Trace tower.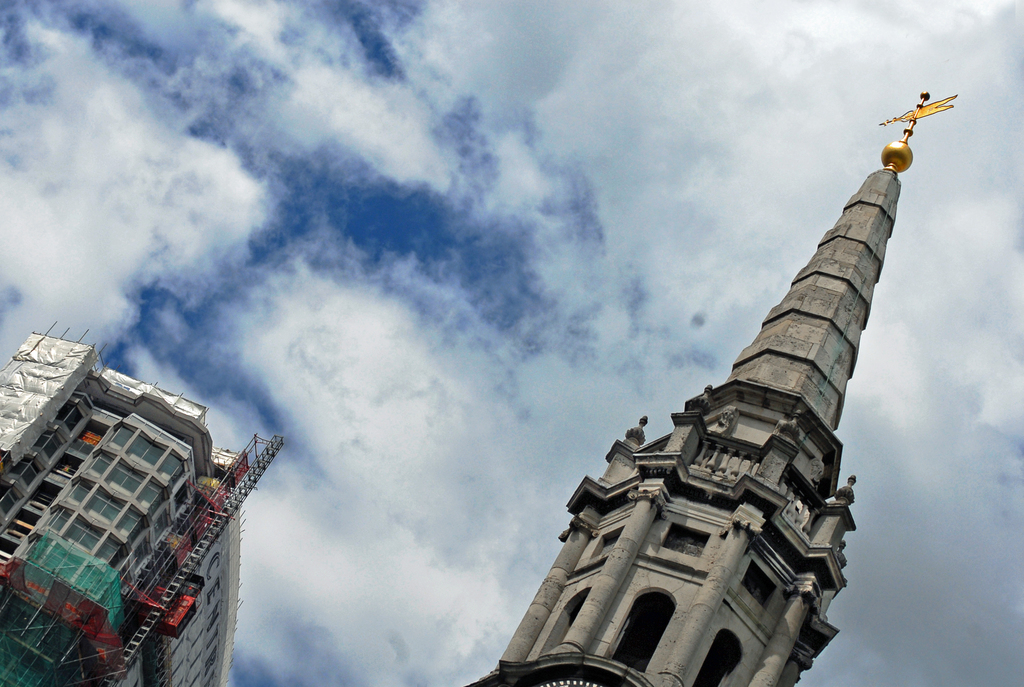
Traced to l=491, t=111, r=919, b=645.
